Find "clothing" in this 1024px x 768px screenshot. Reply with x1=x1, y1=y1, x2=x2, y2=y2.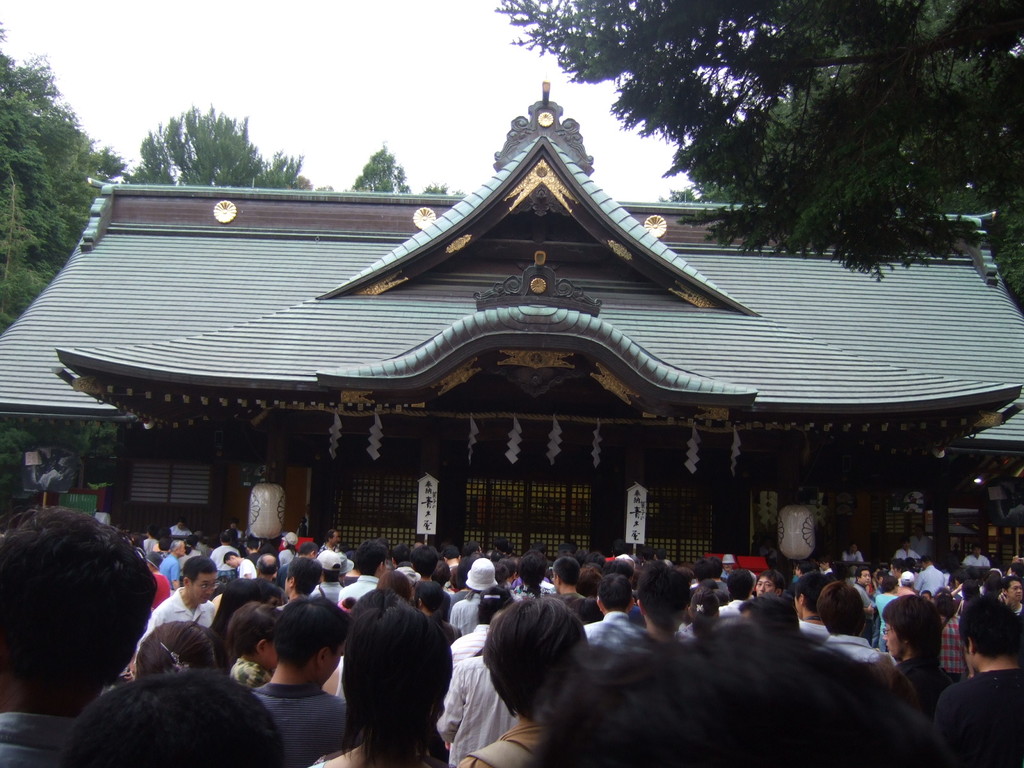
x1=814, y1=630, x2=900, y2=680.
